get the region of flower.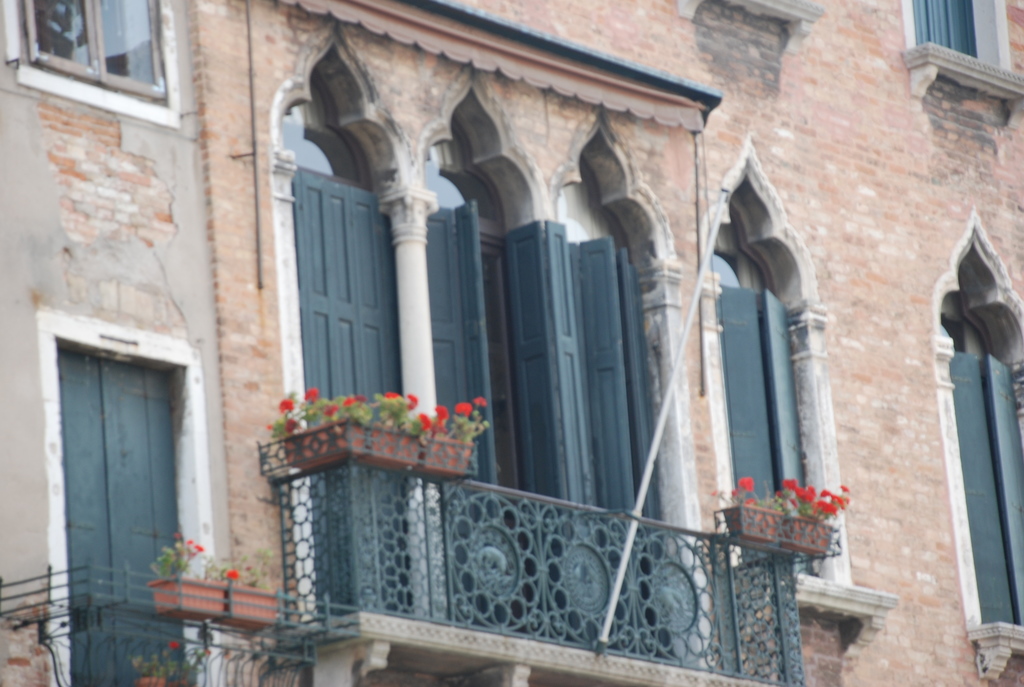
<box>404,393,415,409</box>.
